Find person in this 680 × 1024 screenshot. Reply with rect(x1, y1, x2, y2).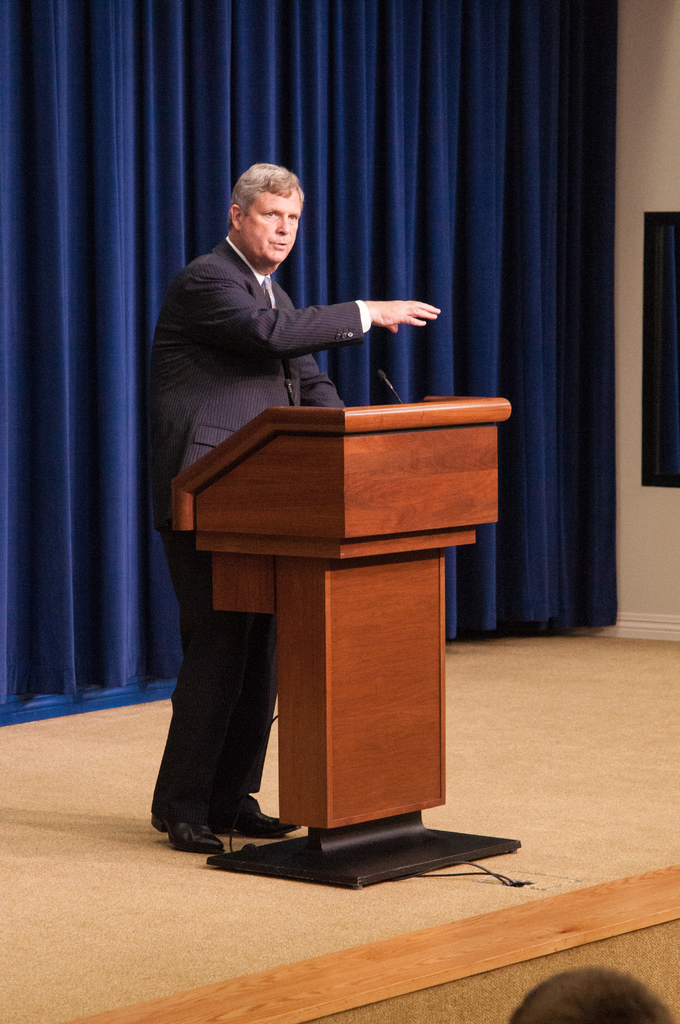
rect(509, 968, 679, 1023).
